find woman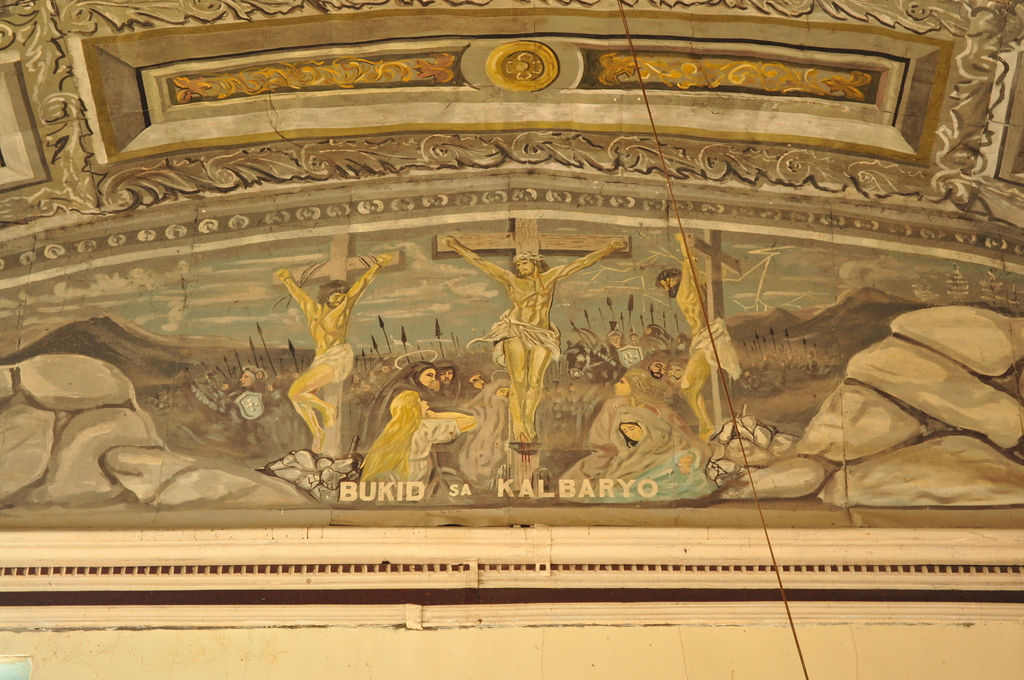
[left=561, top=368, right=694, bottom=494]
